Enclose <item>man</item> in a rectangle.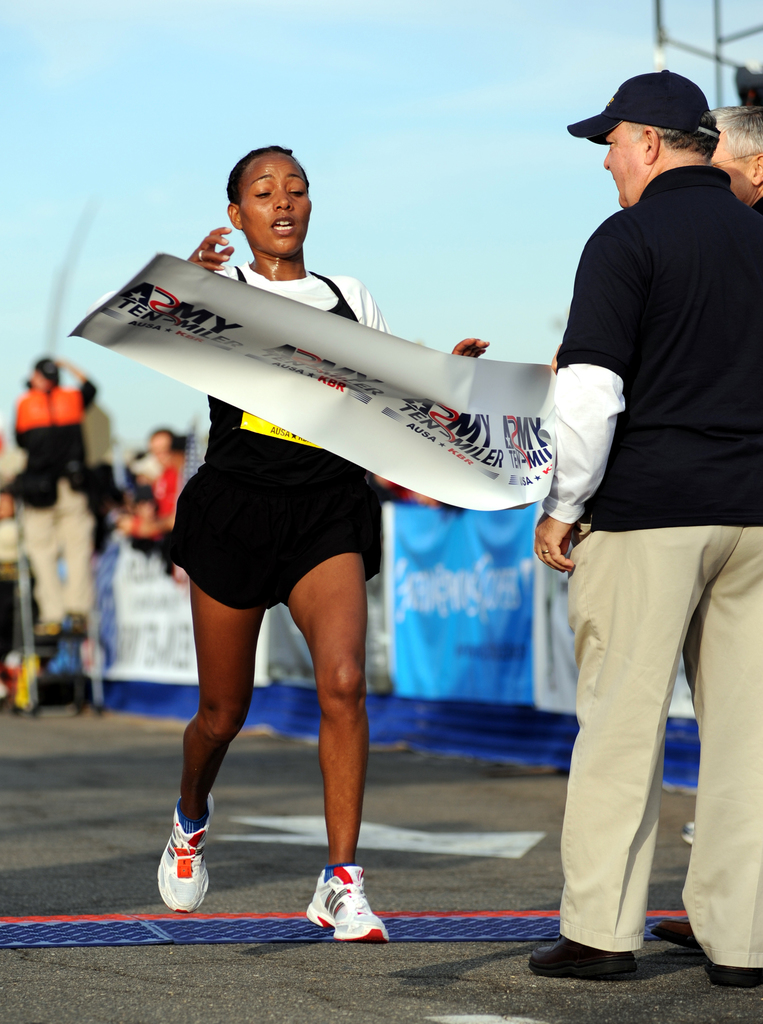
714/97/762/226.
